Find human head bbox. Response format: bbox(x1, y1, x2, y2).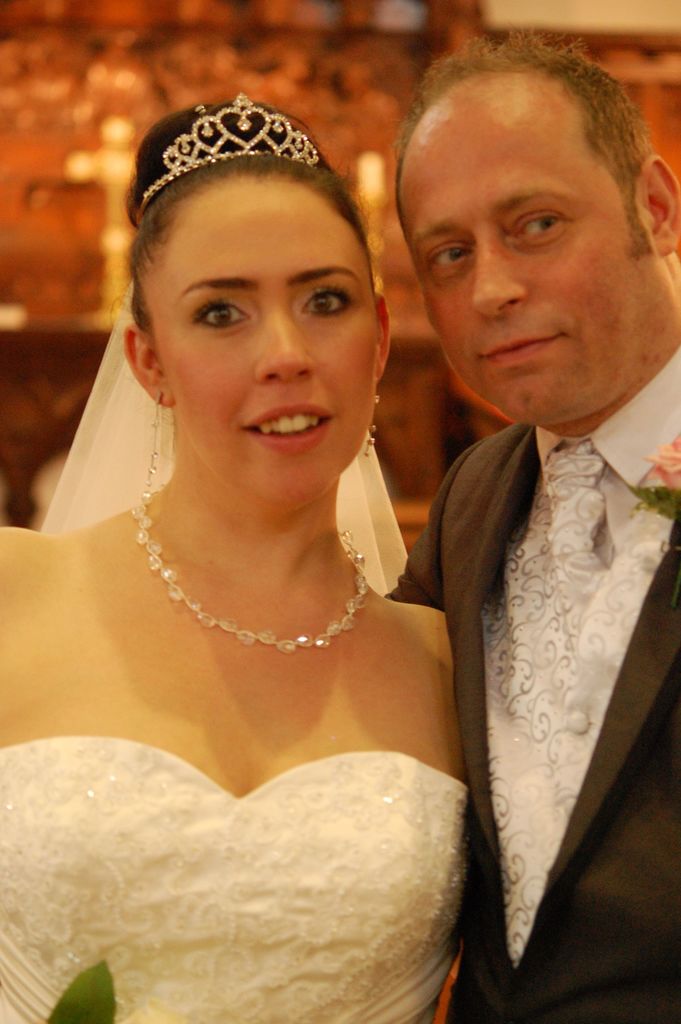
bbox(395, 29, 666, 394).
